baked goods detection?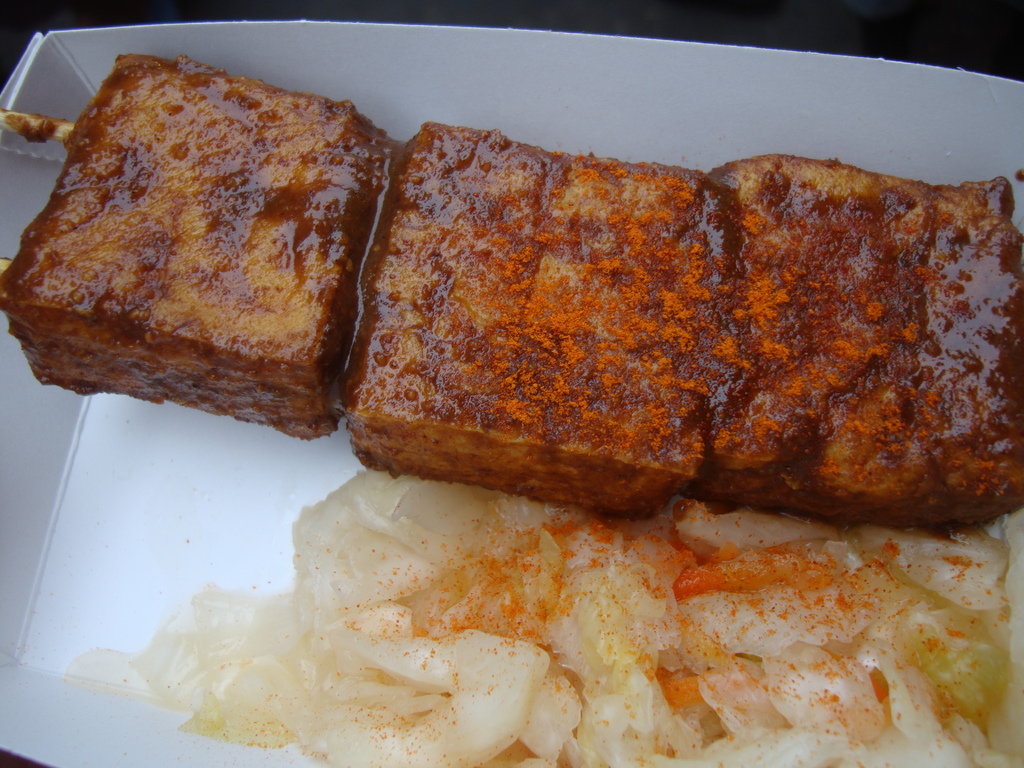
x1=0, y1=51, x2=406, y2=442
